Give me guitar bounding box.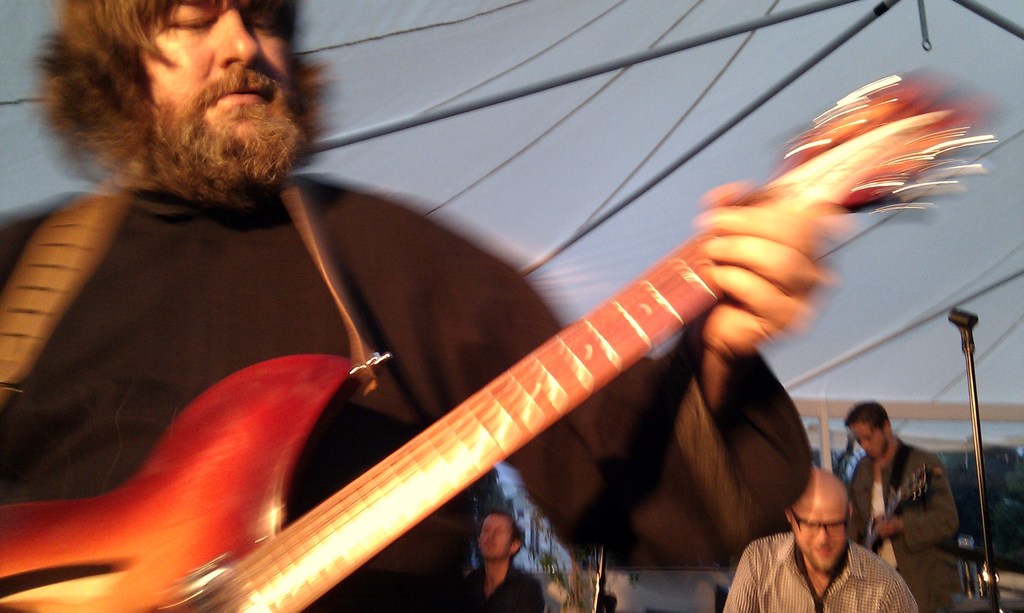
Rect(861, 459, 937, 554).
